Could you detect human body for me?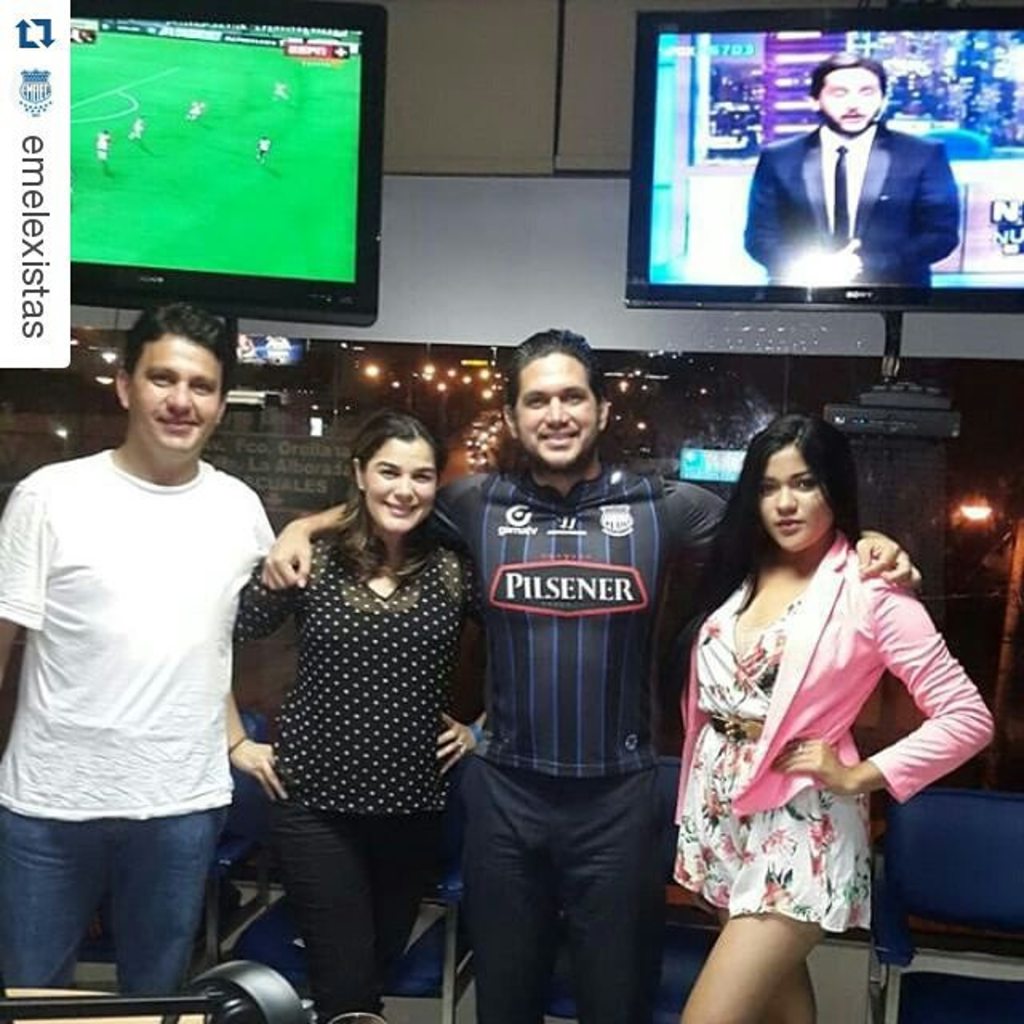
Detection result: 118, 120, 146, 146.
